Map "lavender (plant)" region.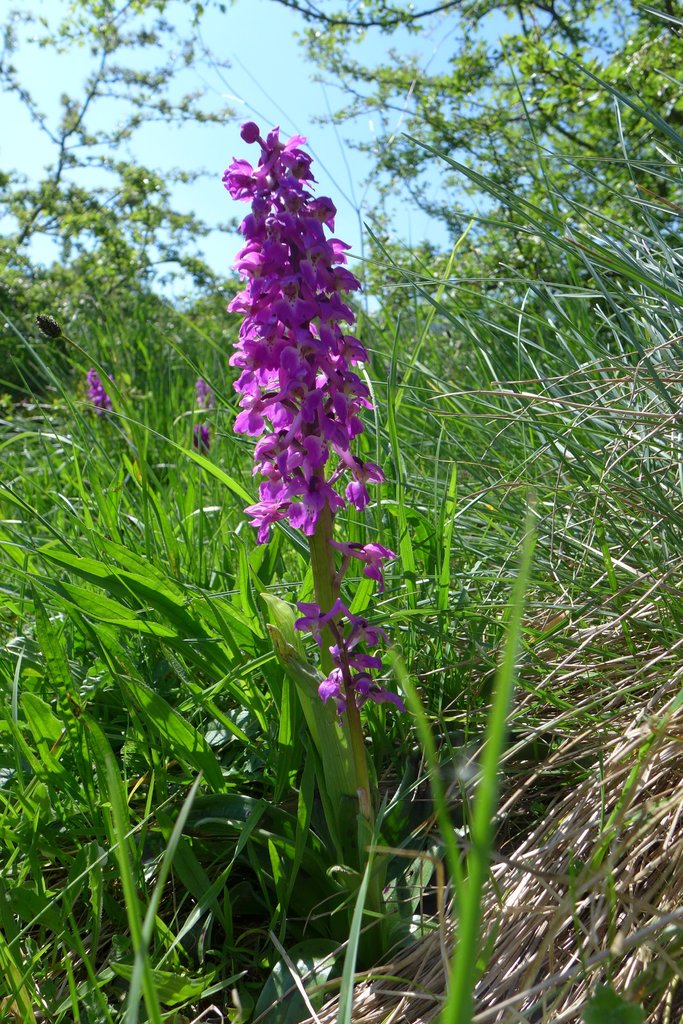
Mapped to <box>179,76,437,530</box>.
